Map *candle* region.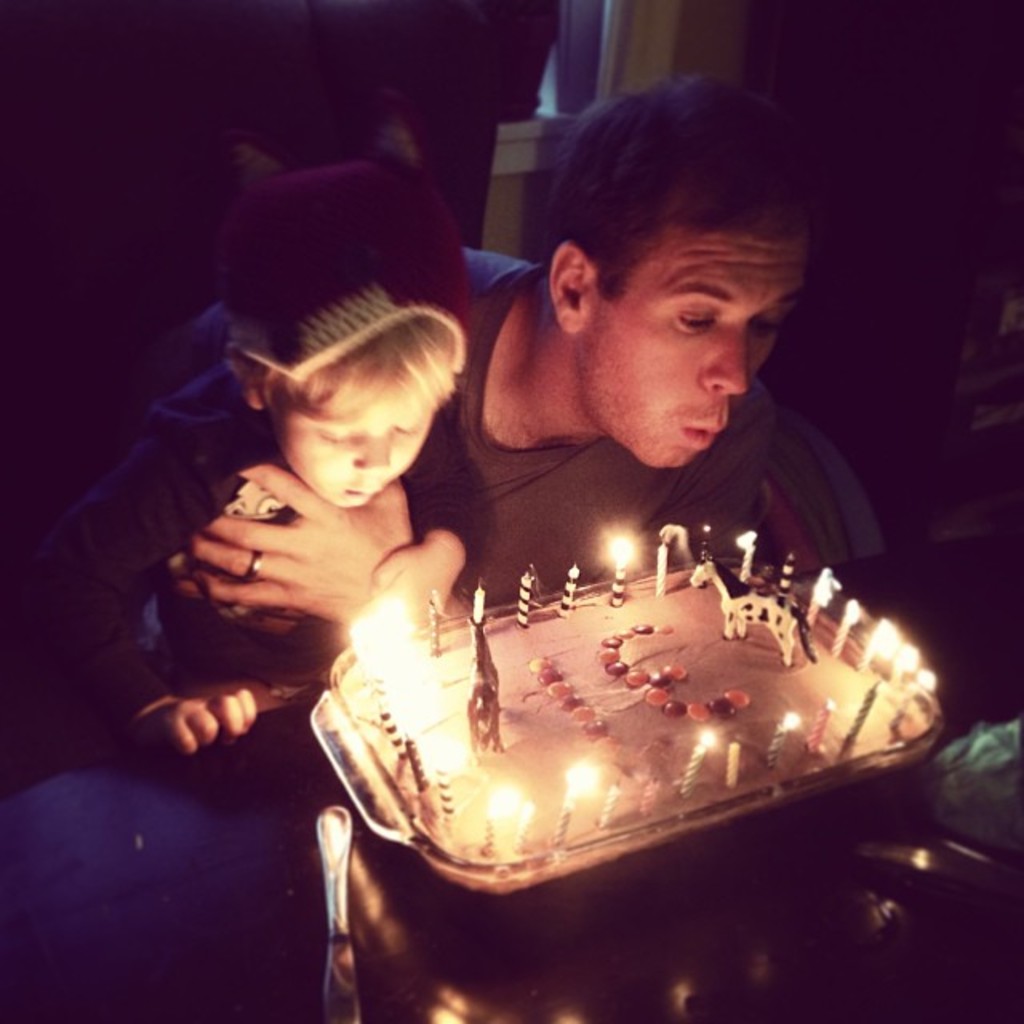
Mapped to 696,526,709,558.
